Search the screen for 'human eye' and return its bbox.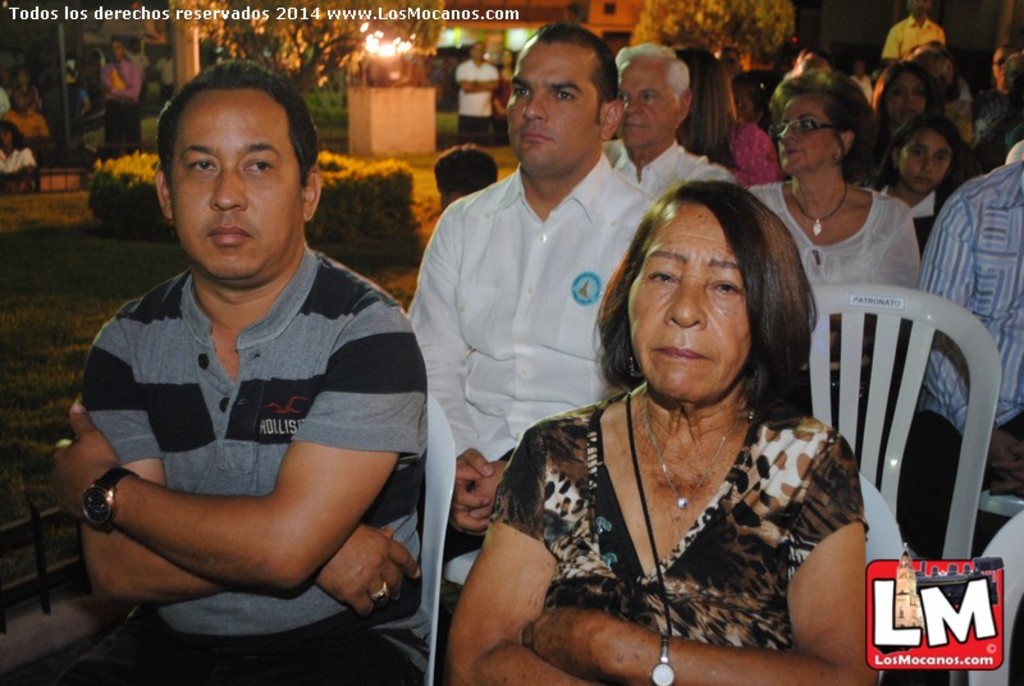
Found: detection(552, 87, 573, 105).
